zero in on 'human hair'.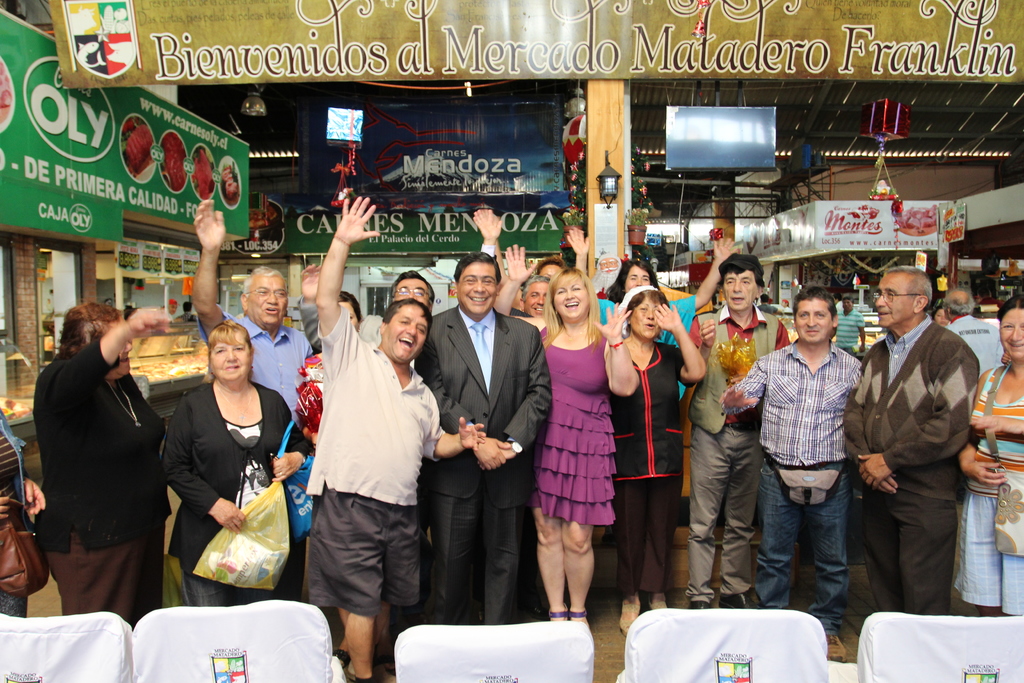
Zeroed in: Rect(391, 268, 436, 310).
